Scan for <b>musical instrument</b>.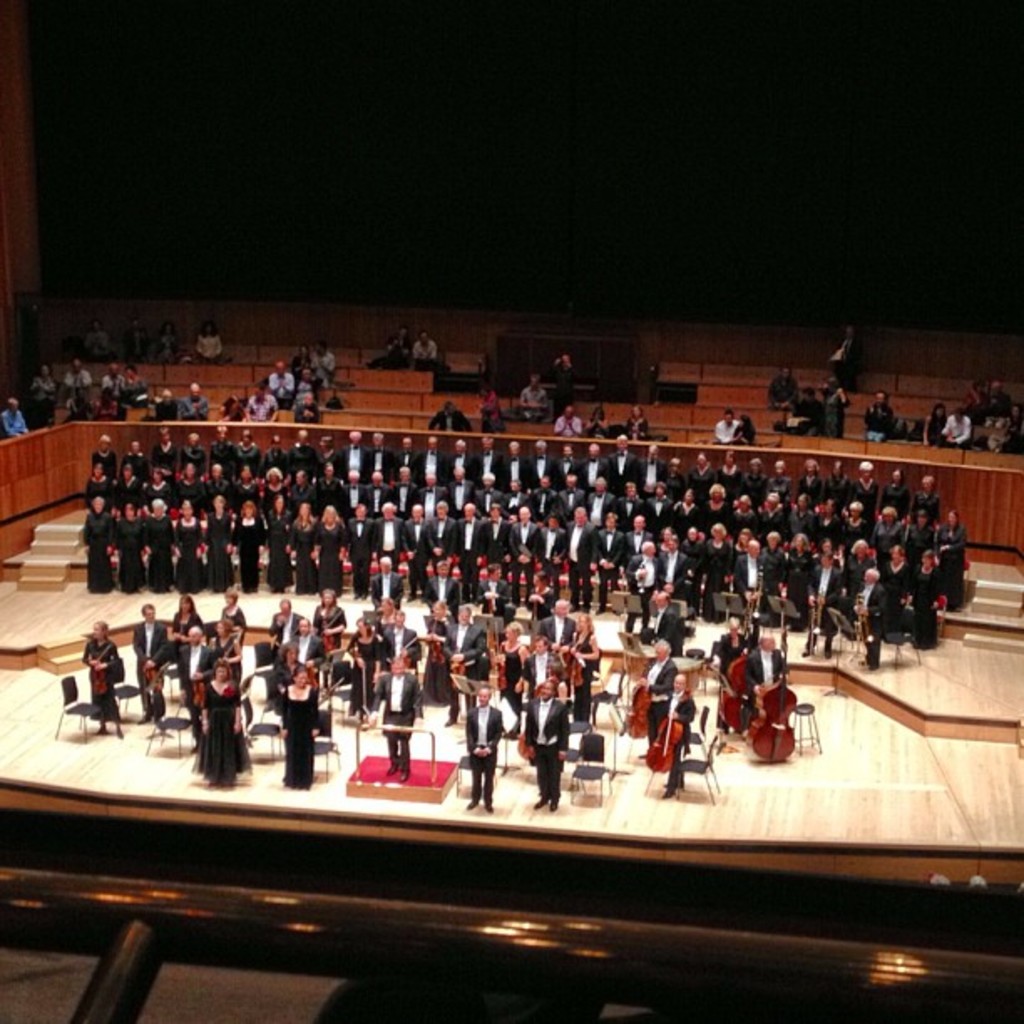
Scan result: bbox(445, 658, 465, 701).
